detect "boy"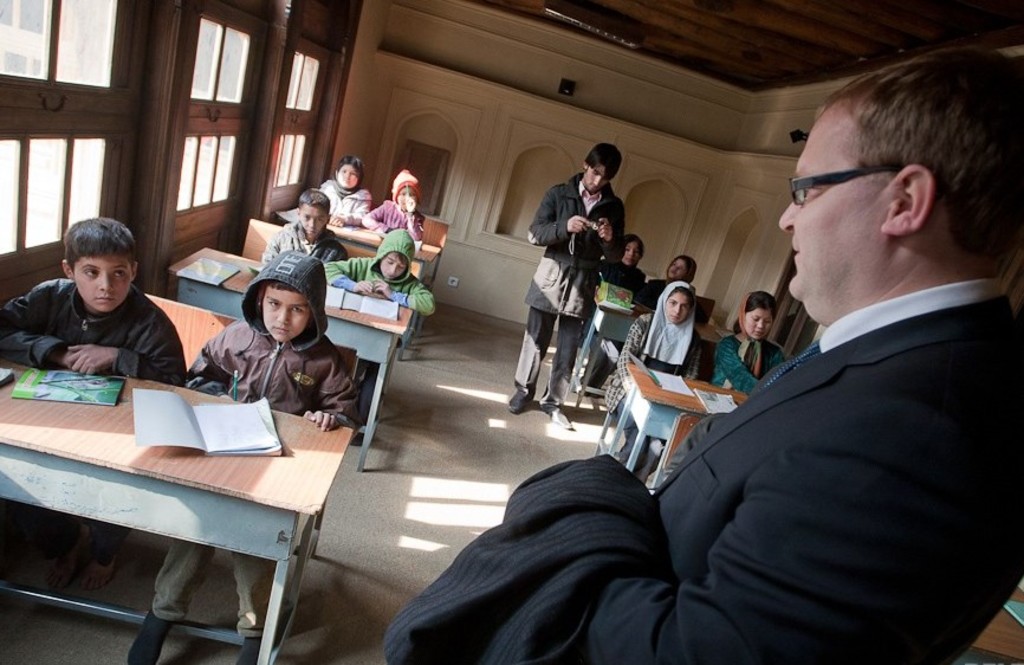
0, 214, 186, 588
